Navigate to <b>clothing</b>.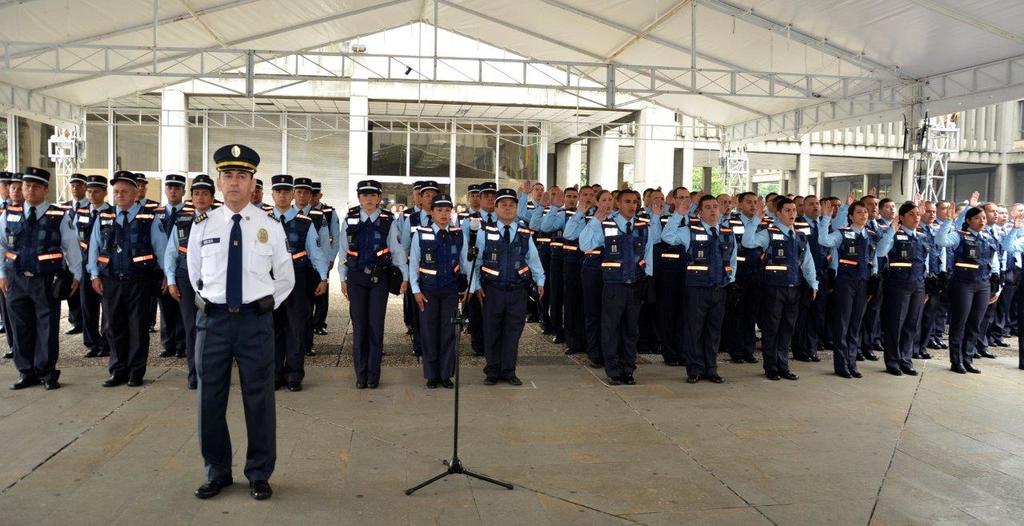
Navigation target: box(259, 202, 326, 349).
